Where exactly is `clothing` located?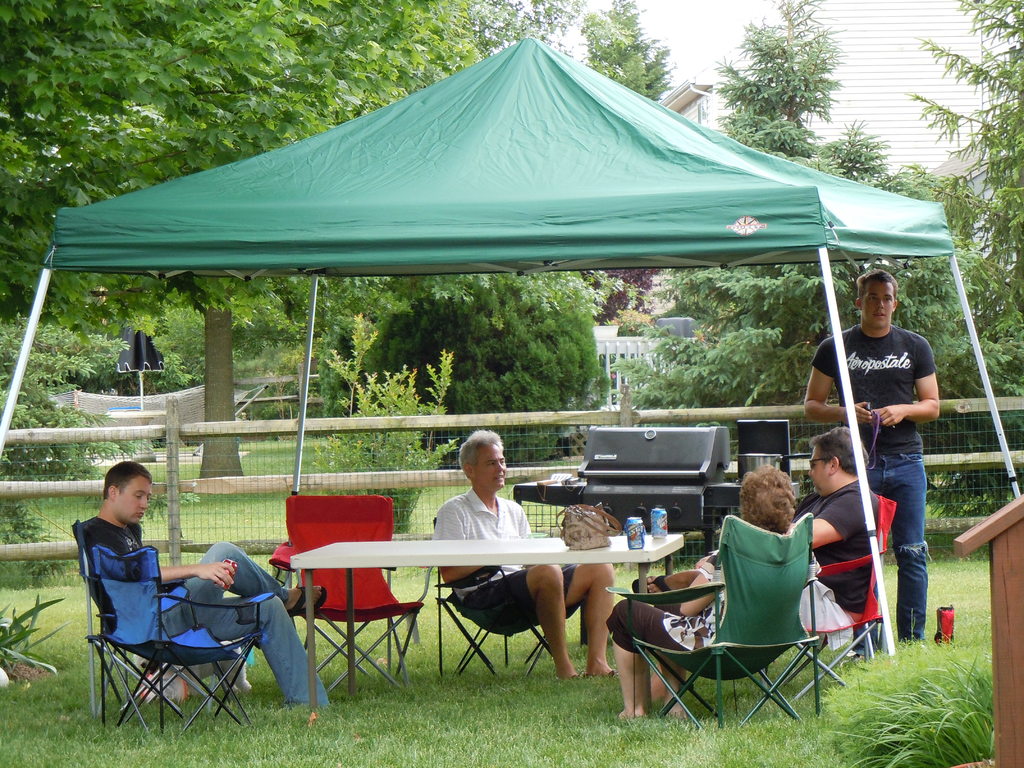
Its bounding box is left=817, top=322, right=938, bottom=633.
